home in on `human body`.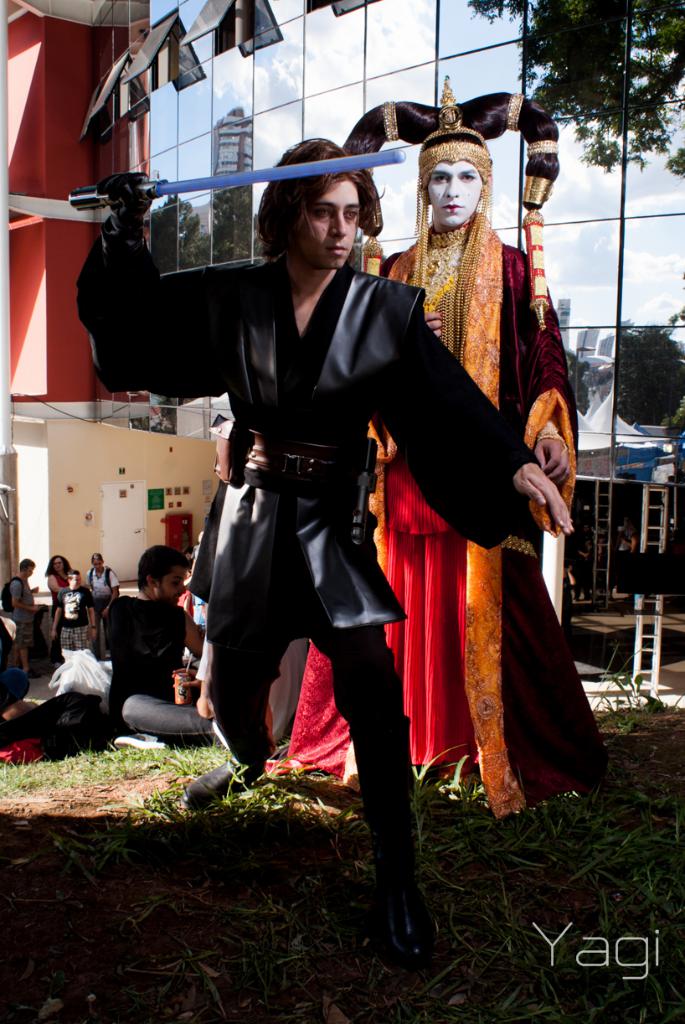
Homed in at <box>277,204,621,816</box>.
